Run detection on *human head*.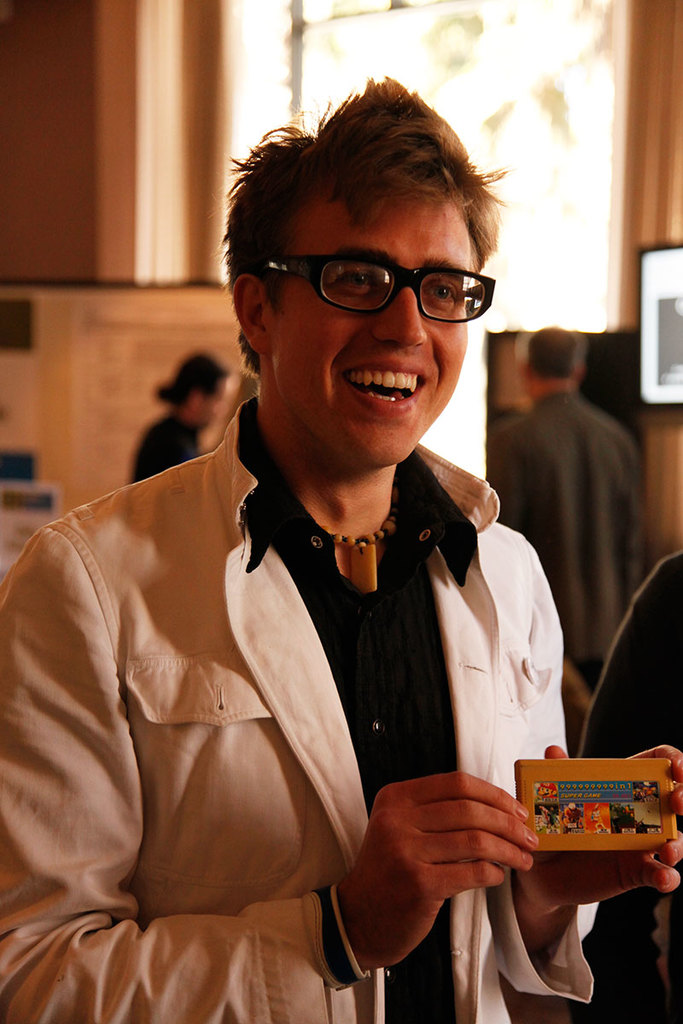
Result: [left=151, top=348, right=227, bottom=428].
